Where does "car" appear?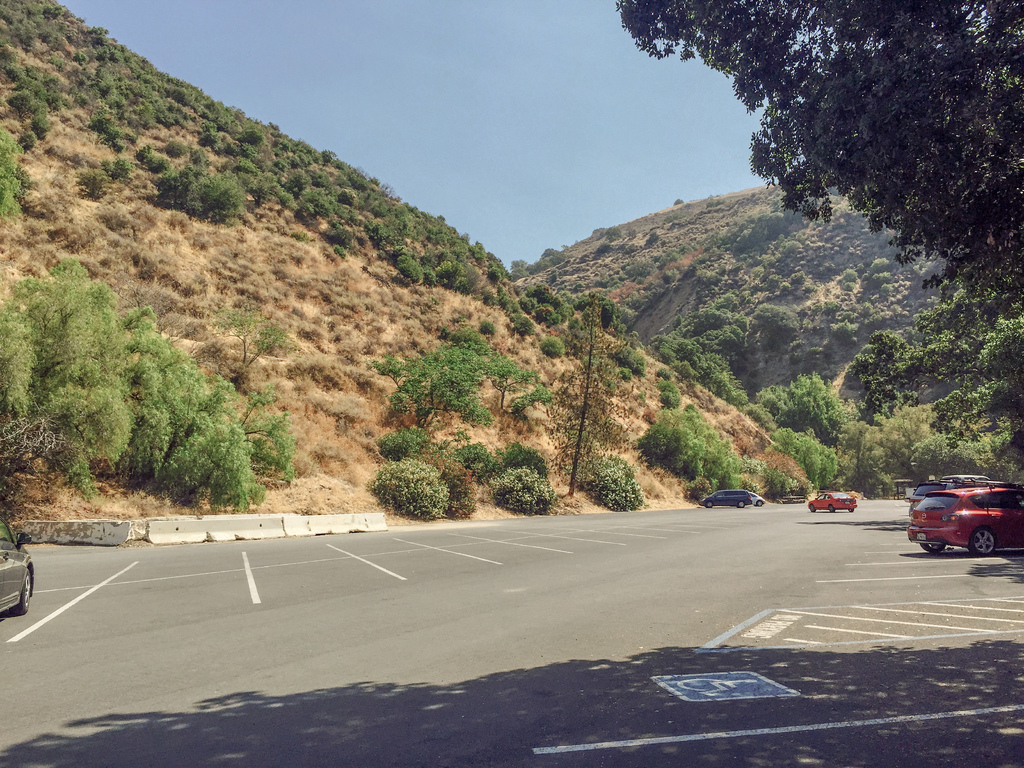
Appears at [0,504,35,626].
